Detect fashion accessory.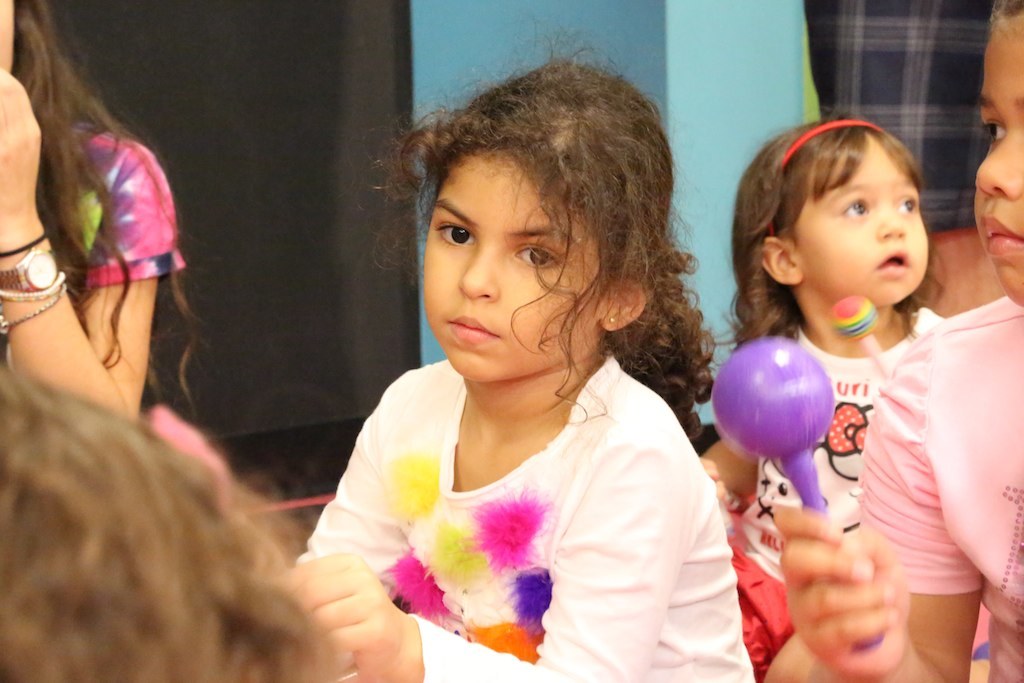
Detected at 0, 293, 59, 333.
